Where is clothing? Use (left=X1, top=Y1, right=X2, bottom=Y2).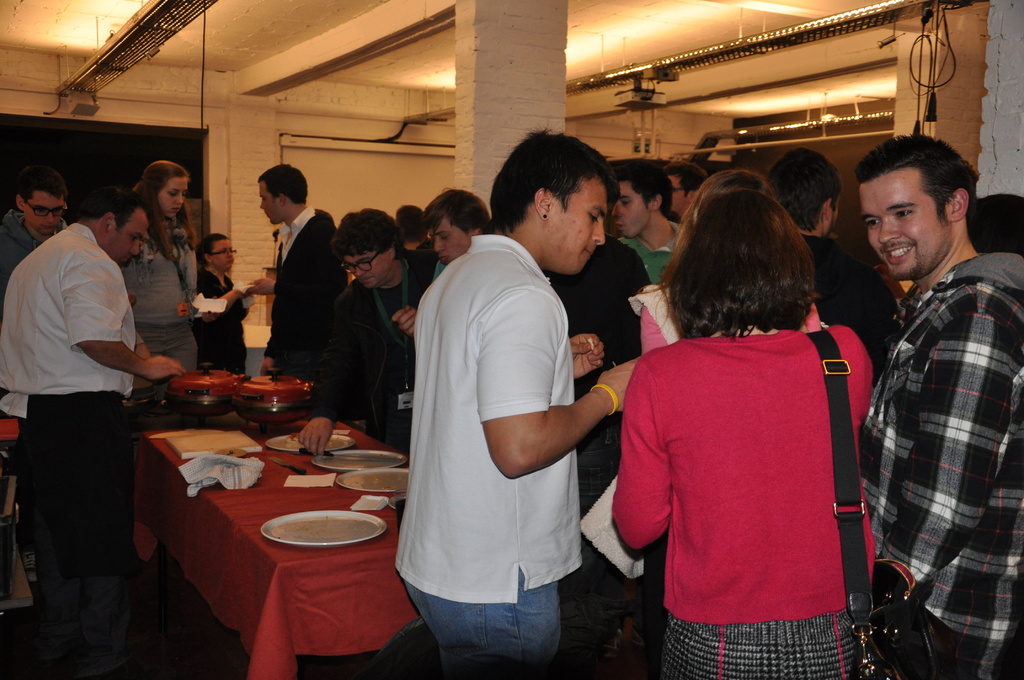
(left=4, top=216, right=40, bottom=285).
